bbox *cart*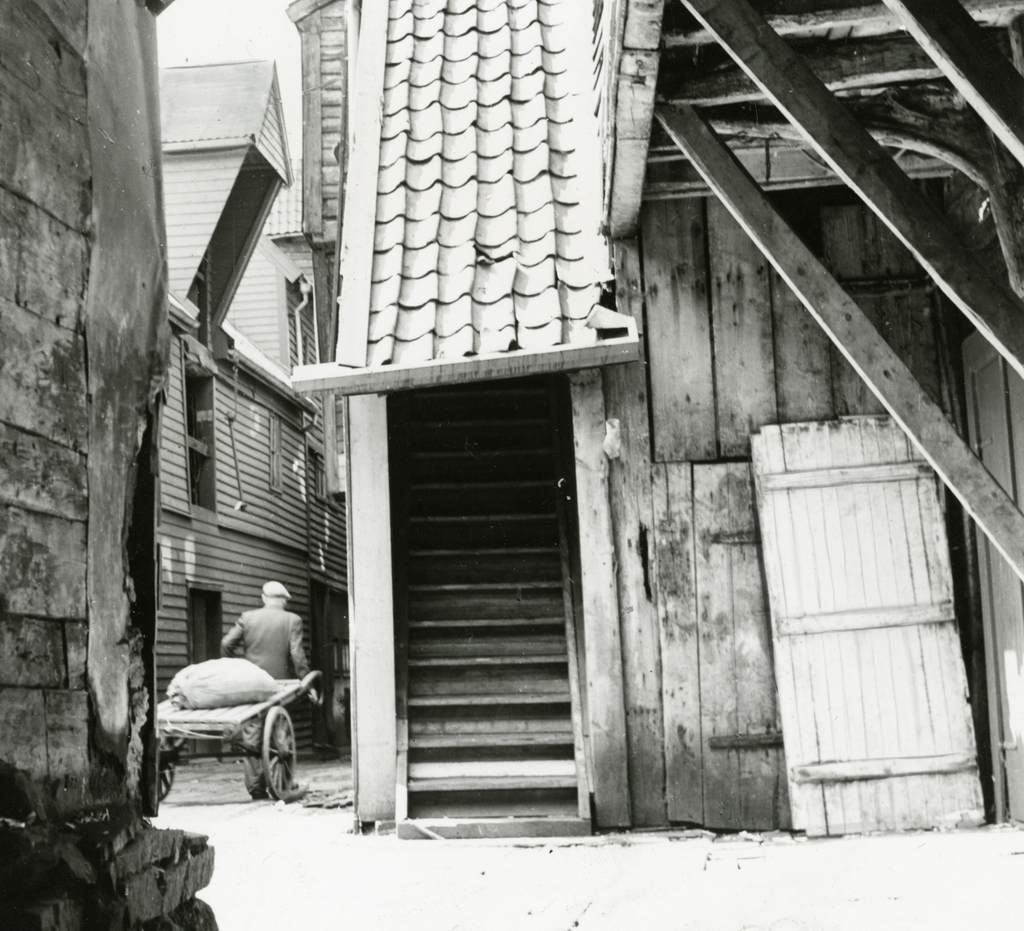
Rect(157, 669, 326, 803)
